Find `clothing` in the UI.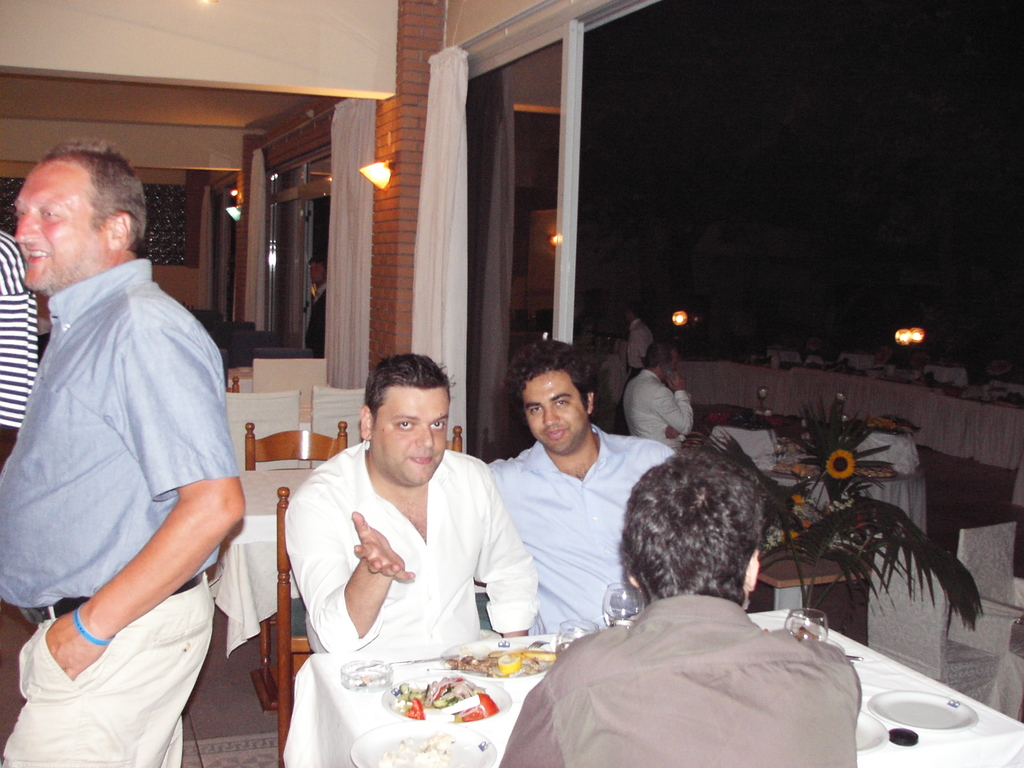
UI element at <box>30,206,244,755</box>.
